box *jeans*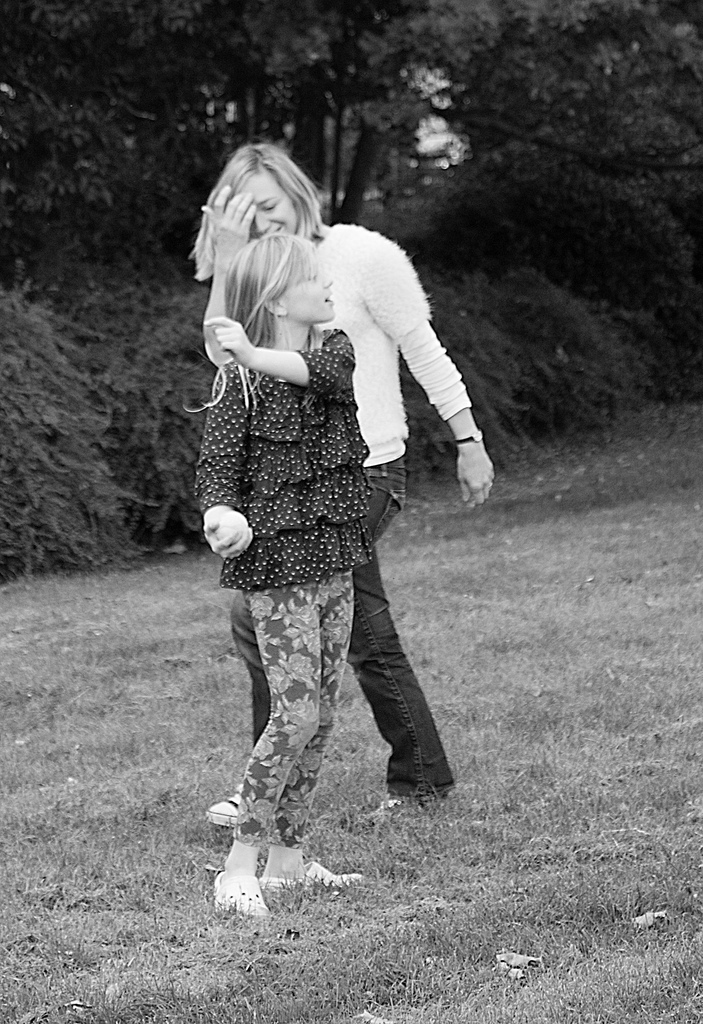
(x1=230, y1=460, x2=460, y2=801)
